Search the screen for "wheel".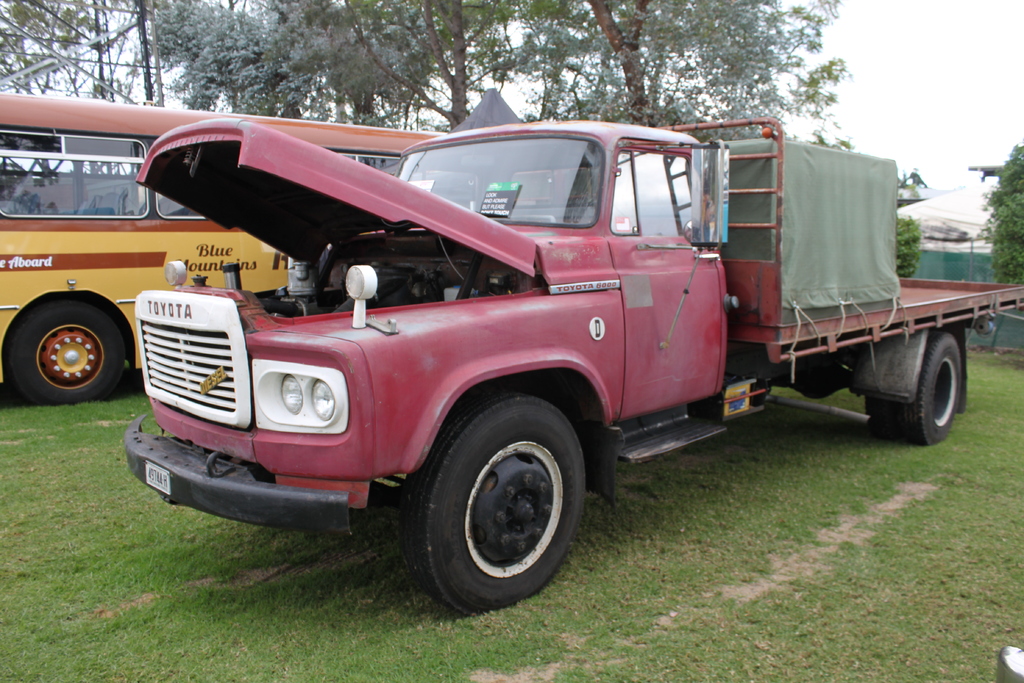
Found at (8, 299, 128, 402).
